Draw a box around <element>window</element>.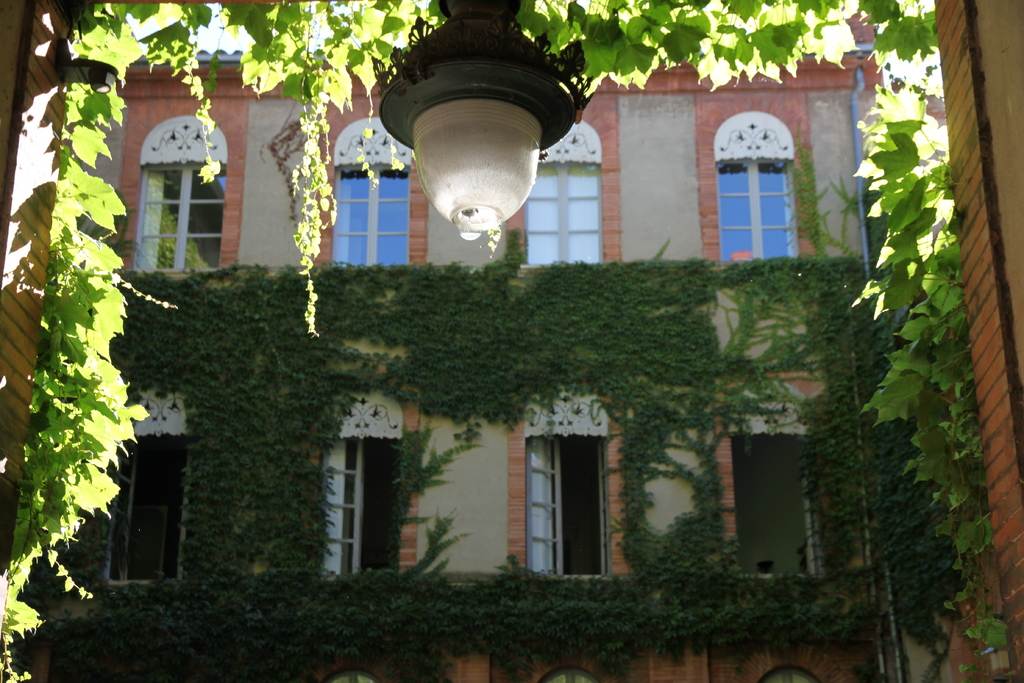
BBox(331, 164, 401, 264).
